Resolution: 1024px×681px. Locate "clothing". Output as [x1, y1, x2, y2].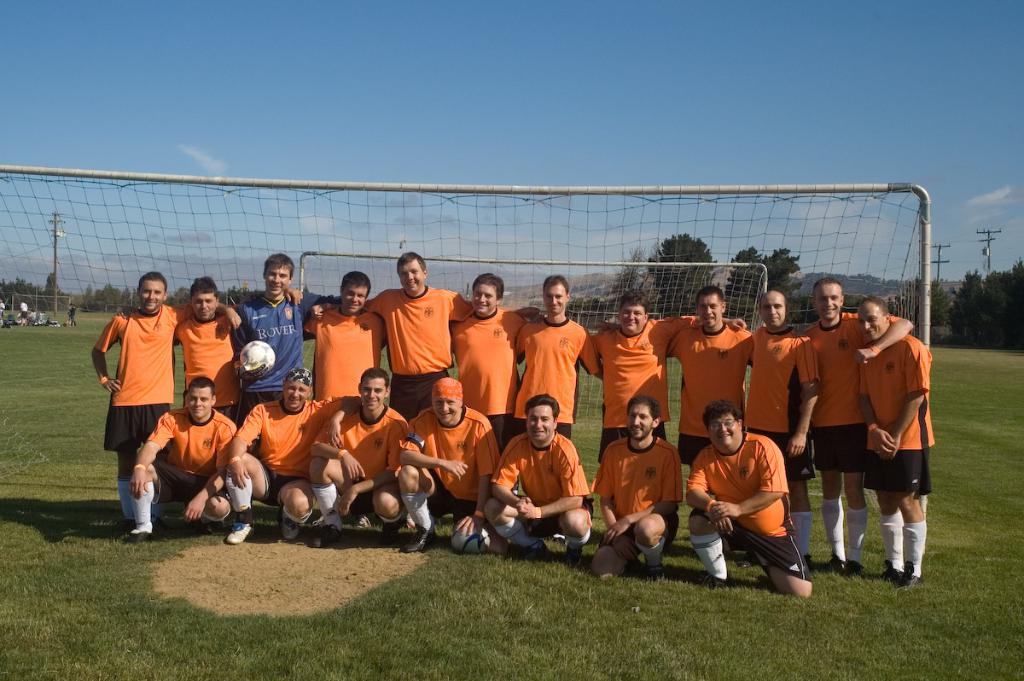
[801, 306, 900, 471].
